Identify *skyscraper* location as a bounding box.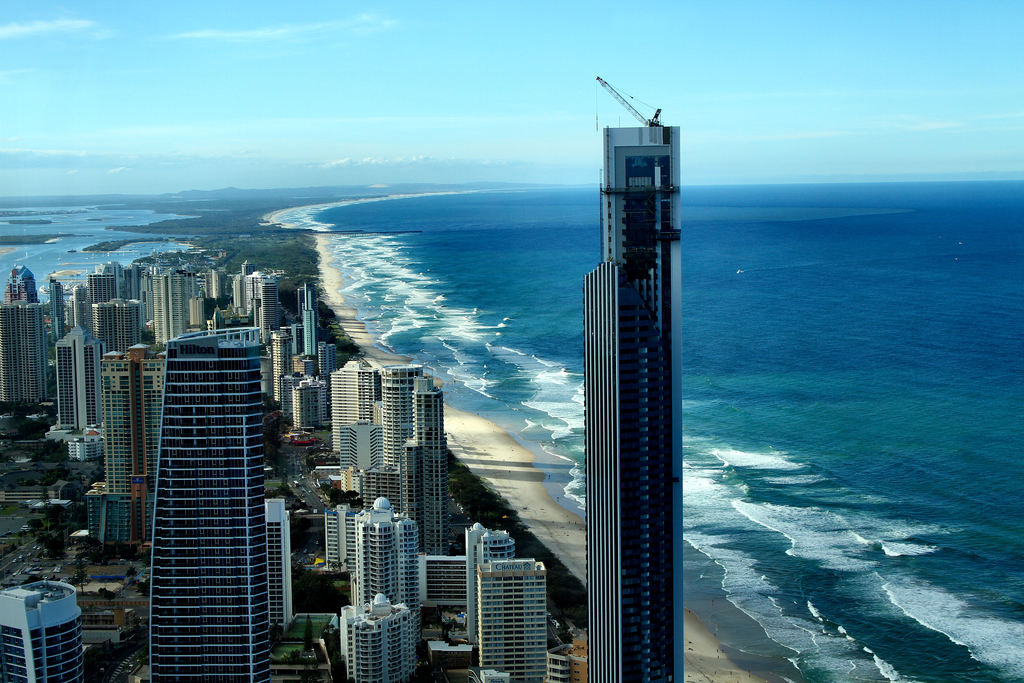
320:506:364:568.
